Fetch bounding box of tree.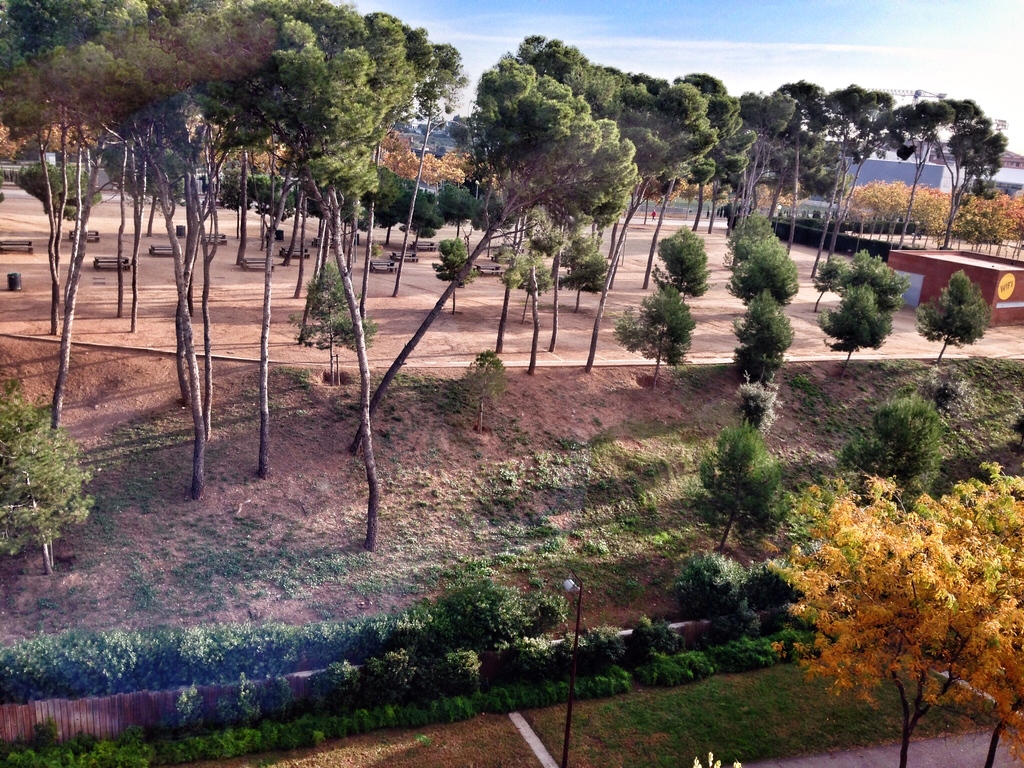
Bbox: pyautogui.locateOnScreen(820, 284, 890, 378).
